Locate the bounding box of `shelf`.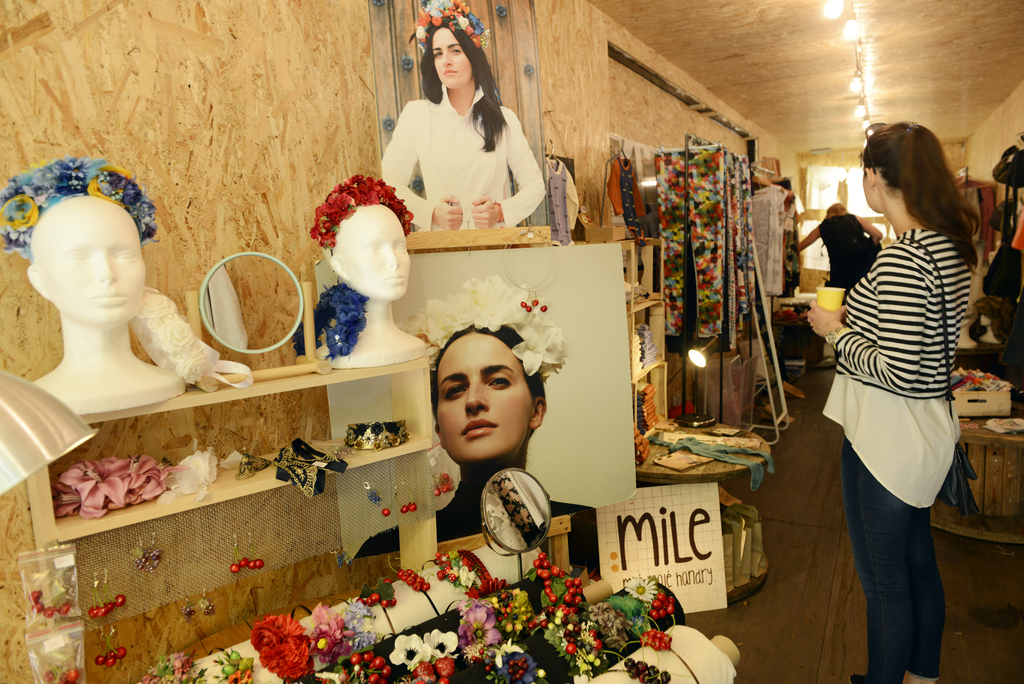
Bounding box: (22, 342, 438, 683).
